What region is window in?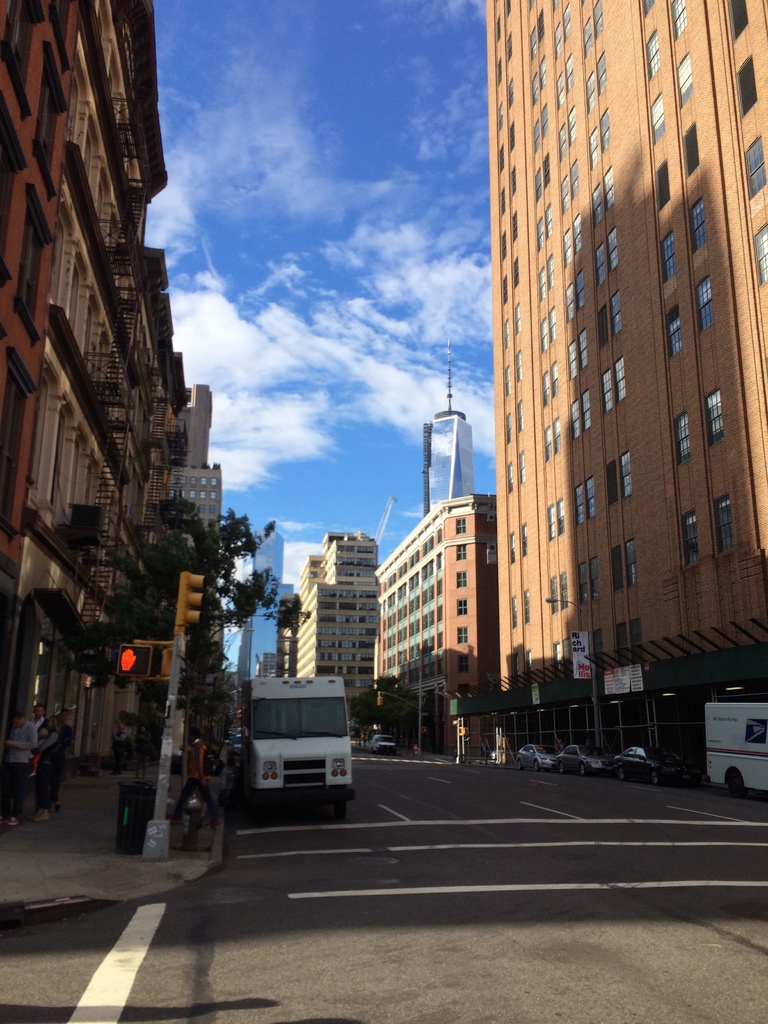
detection(551, 306, 558, 341).
